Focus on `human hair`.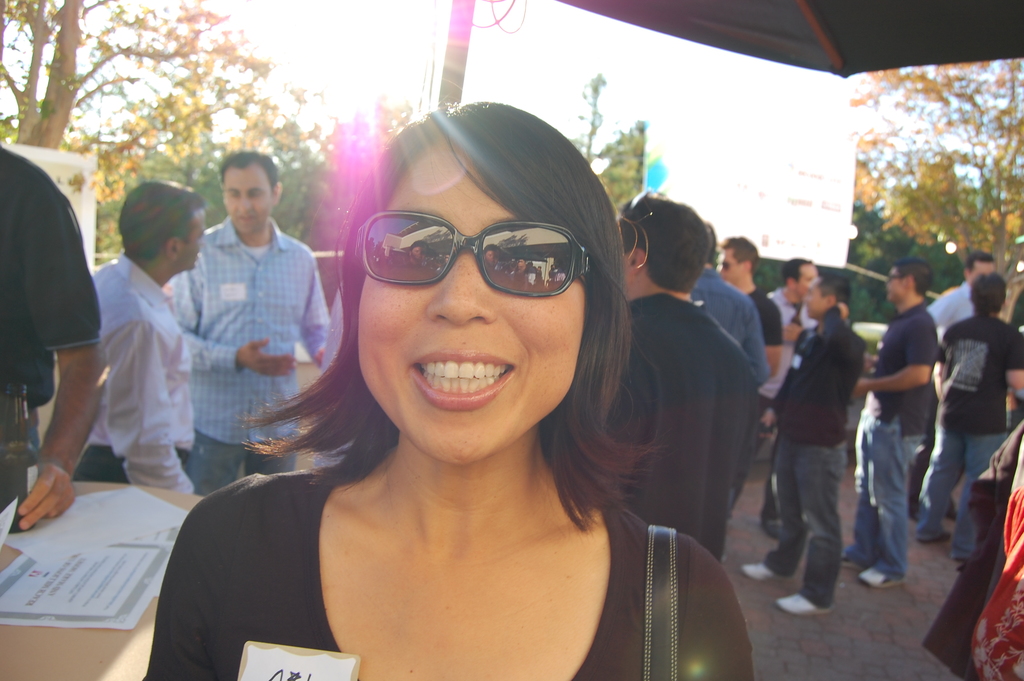
Focused at (310,111,664,541).
